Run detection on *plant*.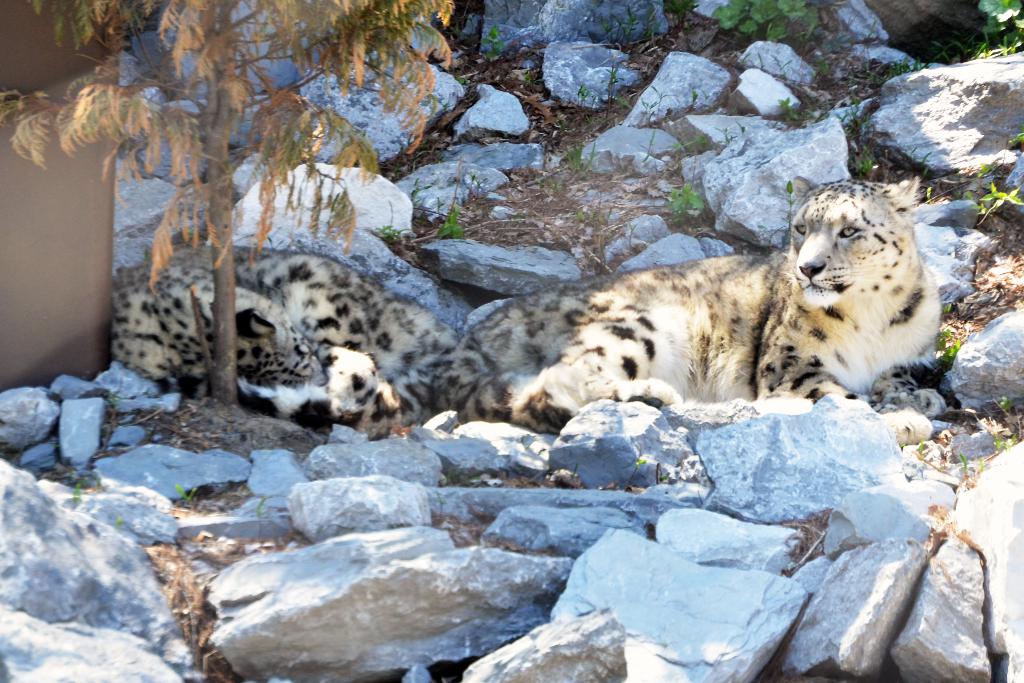
Result: [929, 326, 962, 361].
